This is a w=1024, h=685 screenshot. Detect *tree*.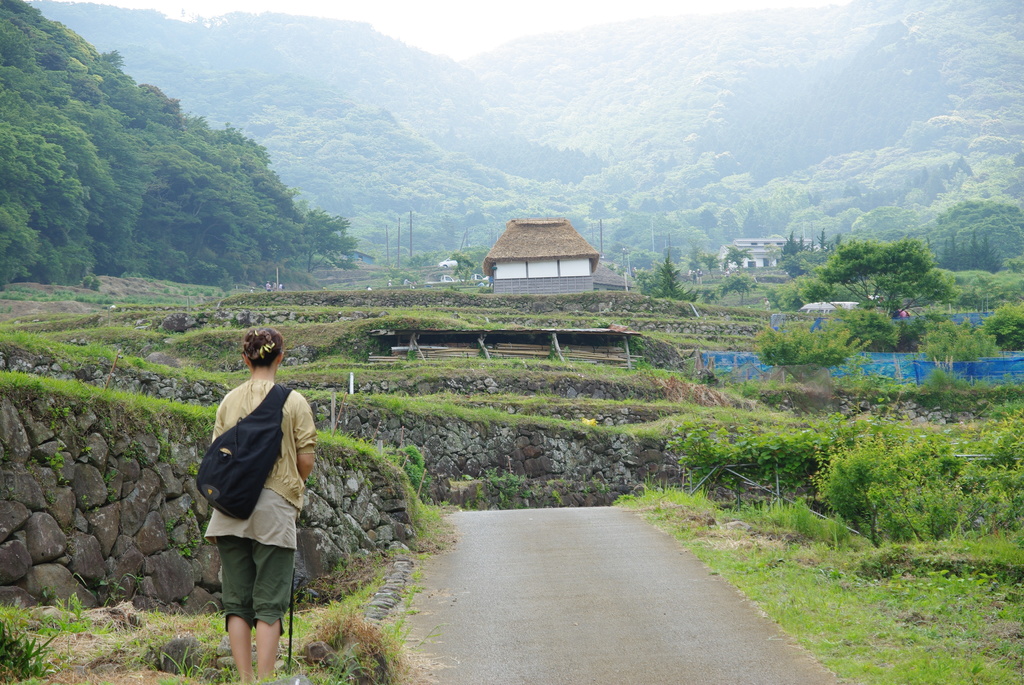
locate(977, 284, 1023, 368).
